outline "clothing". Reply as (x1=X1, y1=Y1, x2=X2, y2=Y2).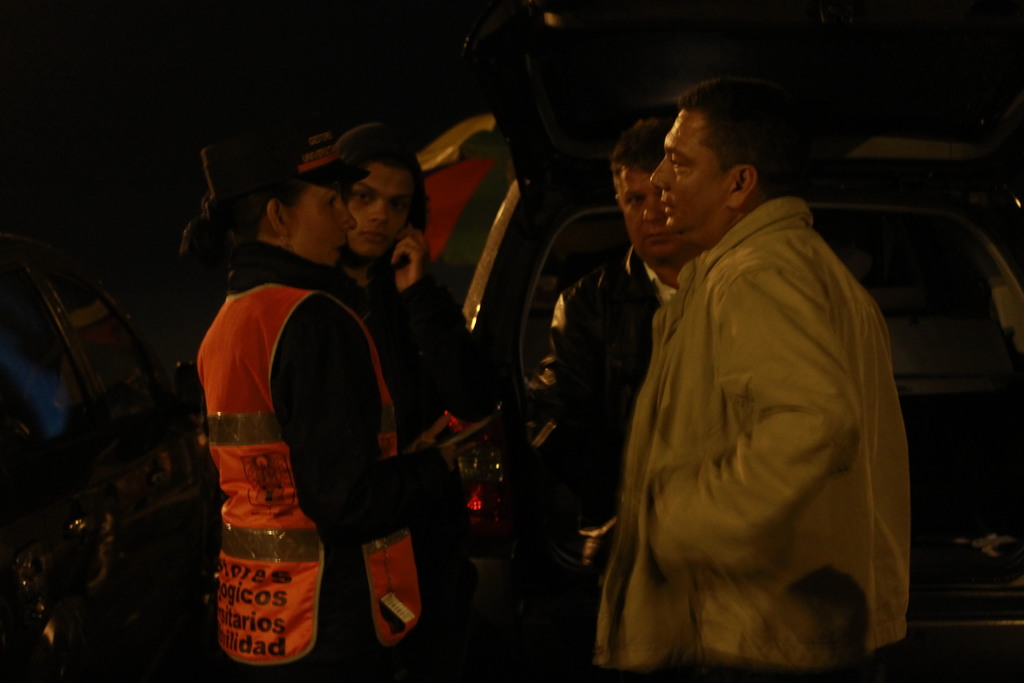
(x1=190, y1=235, x2=452, y2=682).
